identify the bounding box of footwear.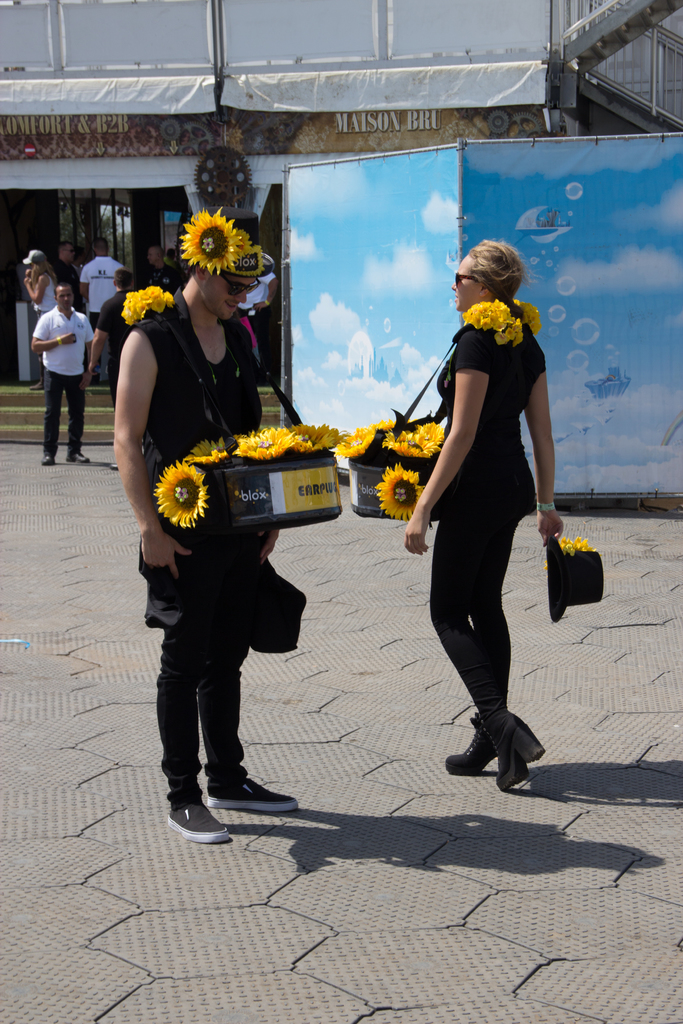
box=[161, 793, 235, 851].
